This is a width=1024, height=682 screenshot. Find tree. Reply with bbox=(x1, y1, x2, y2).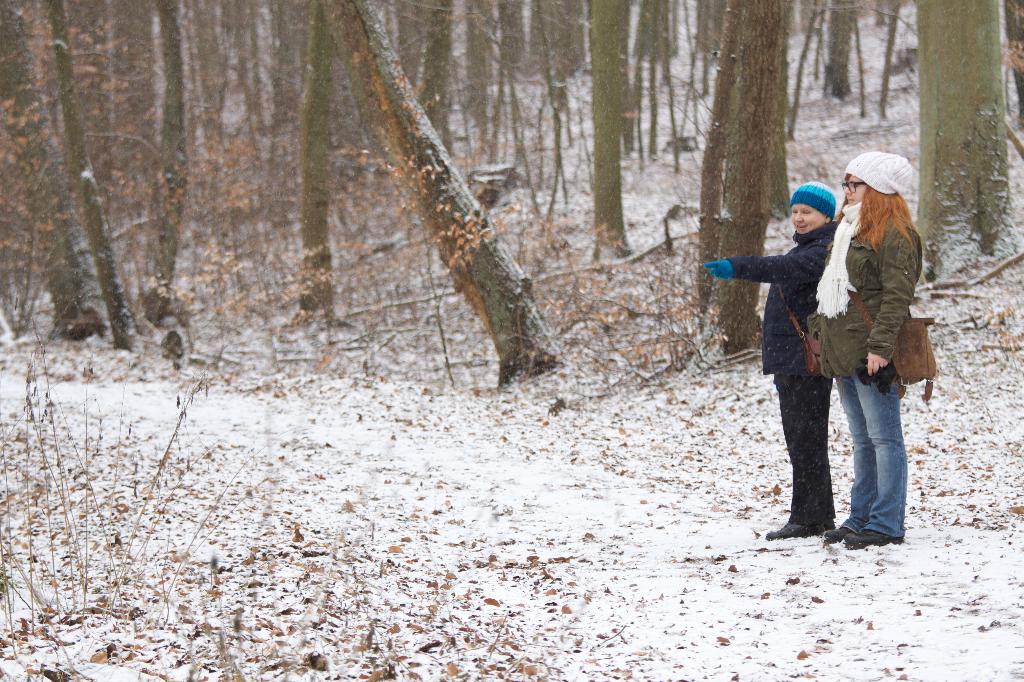
bbox=(139, 0, 178, 347).
